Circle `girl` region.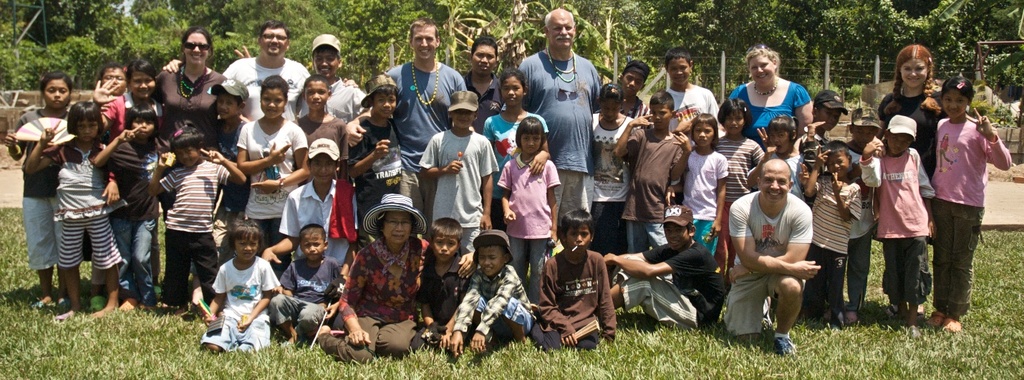
Region: [left=1, top=74, right=80, bottom=305].
